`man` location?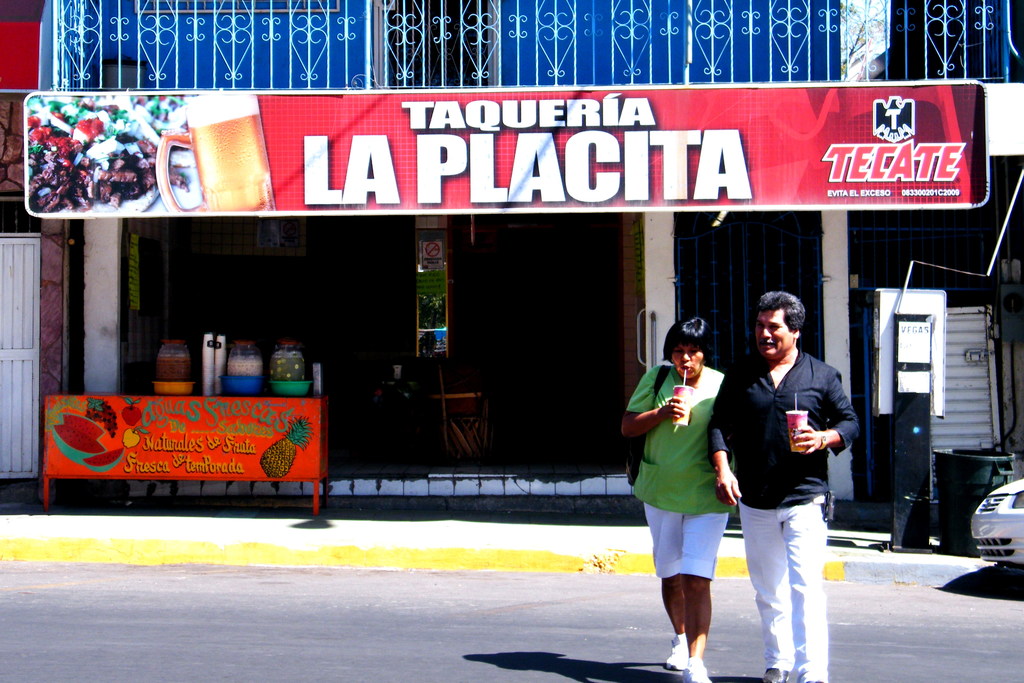
{"left": 728, "top": 285, "right": 859, "bottom": 664}
